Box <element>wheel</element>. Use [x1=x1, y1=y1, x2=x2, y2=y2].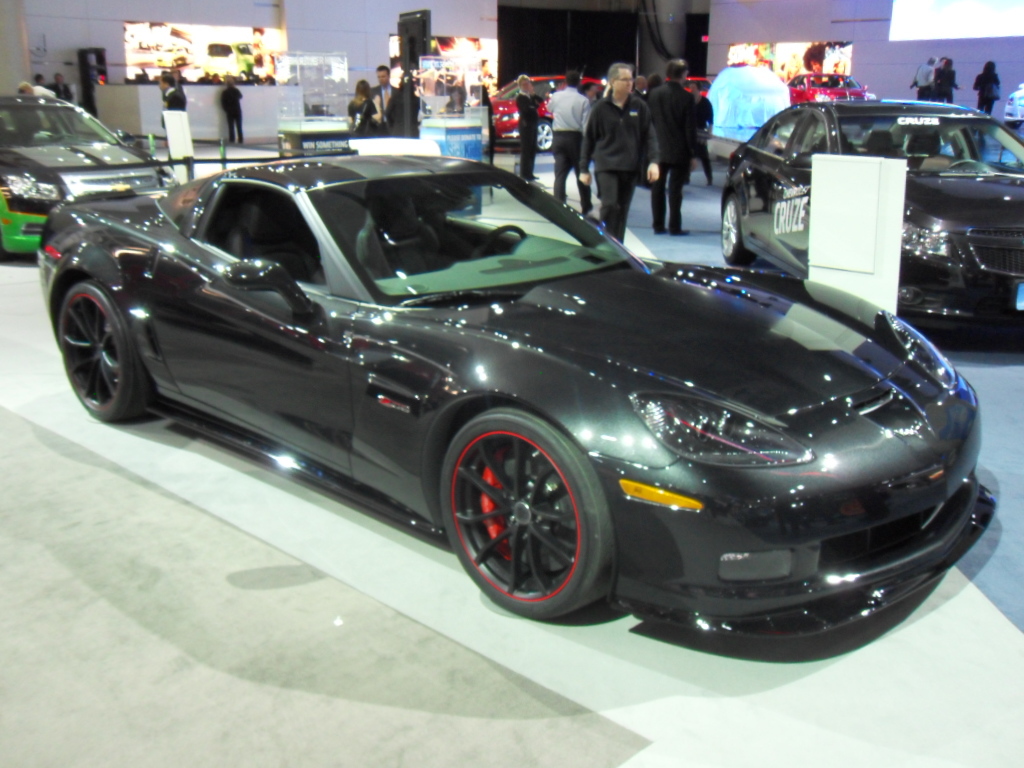
[x1=536, y1=118, x2=555, y2=155].
